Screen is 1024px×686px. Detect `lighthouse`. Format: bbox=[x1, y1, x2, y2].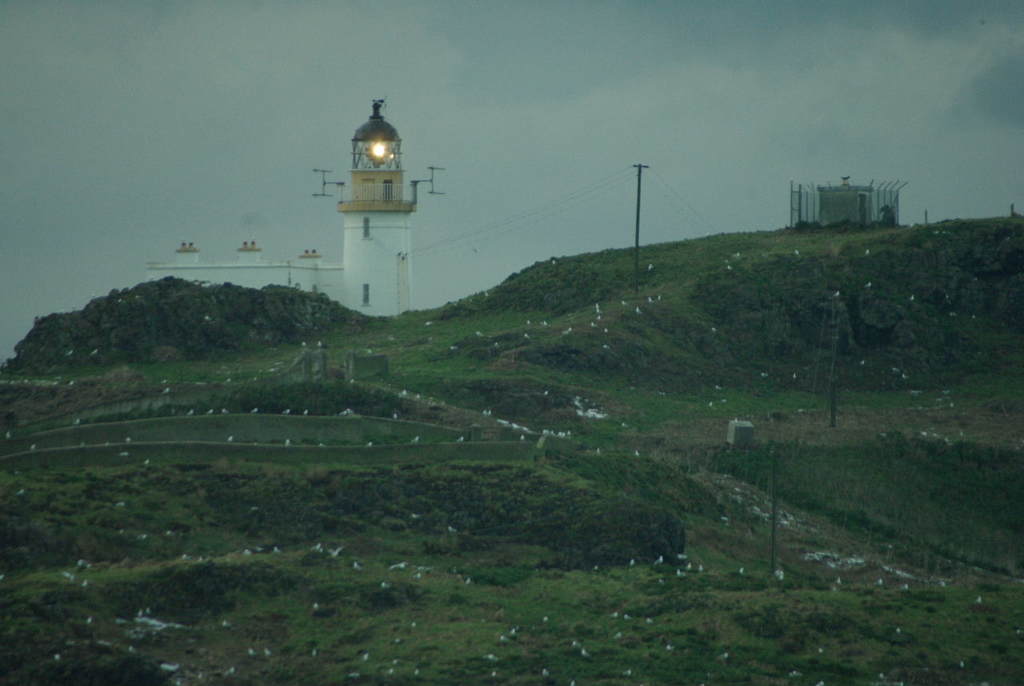
bbox=[305, 96, 449, 317].
